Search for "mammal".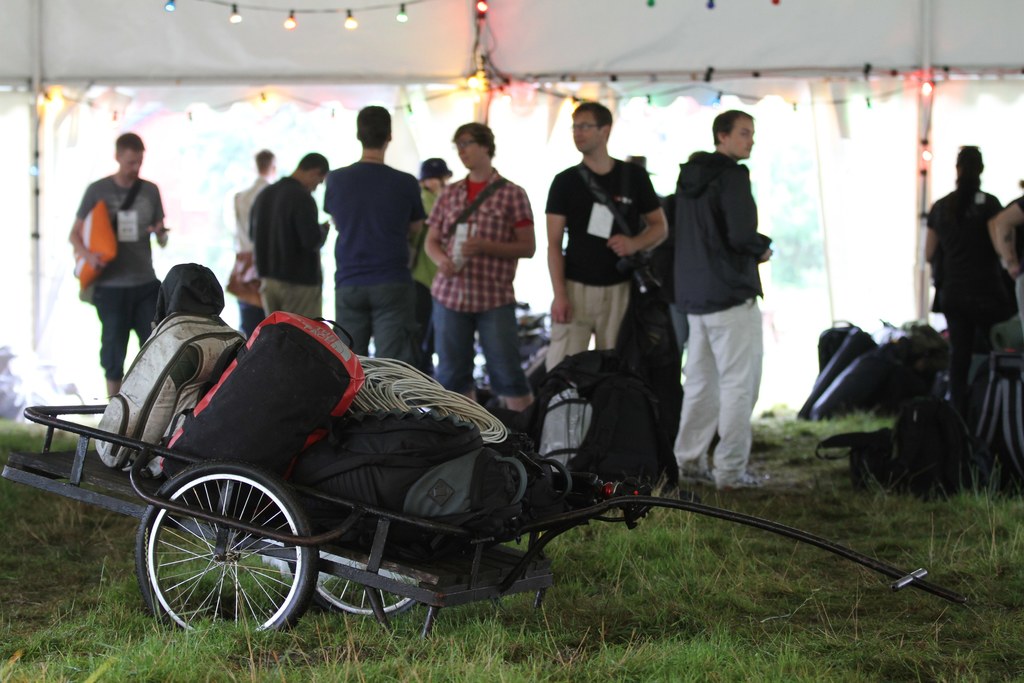
Found at x1=630 y1=152 x2=677 y2=414.
